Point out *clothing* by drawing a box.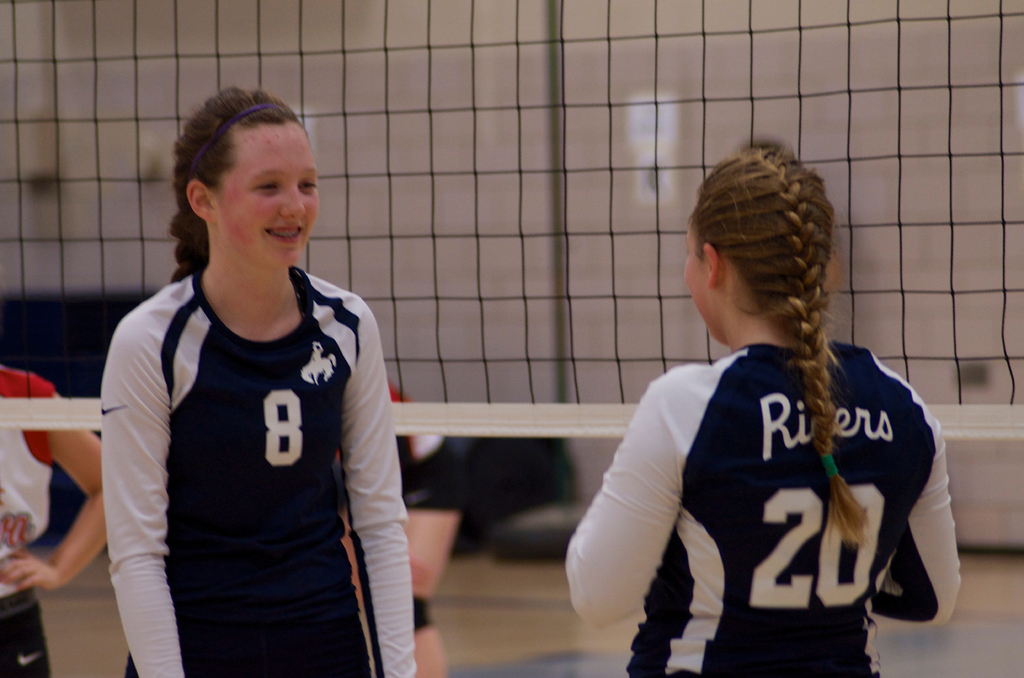
<bbox>75, 262, 424, 677</bbox>.
